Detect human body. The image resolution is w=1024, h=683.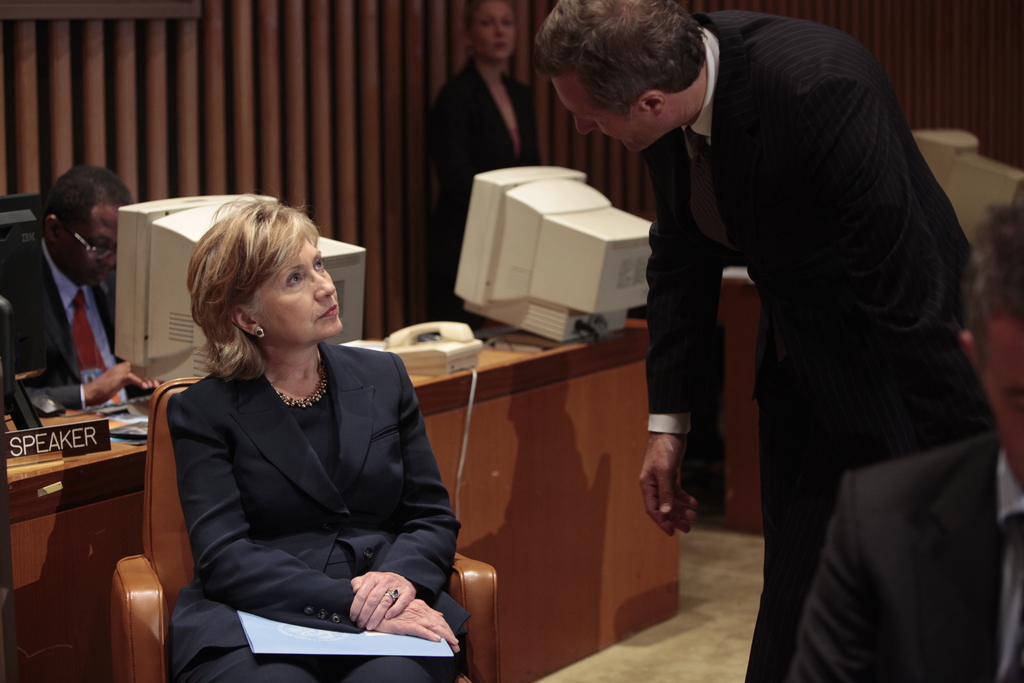
{"left": 770, "top": 208, "right": 1023, "bottom": 682}.
